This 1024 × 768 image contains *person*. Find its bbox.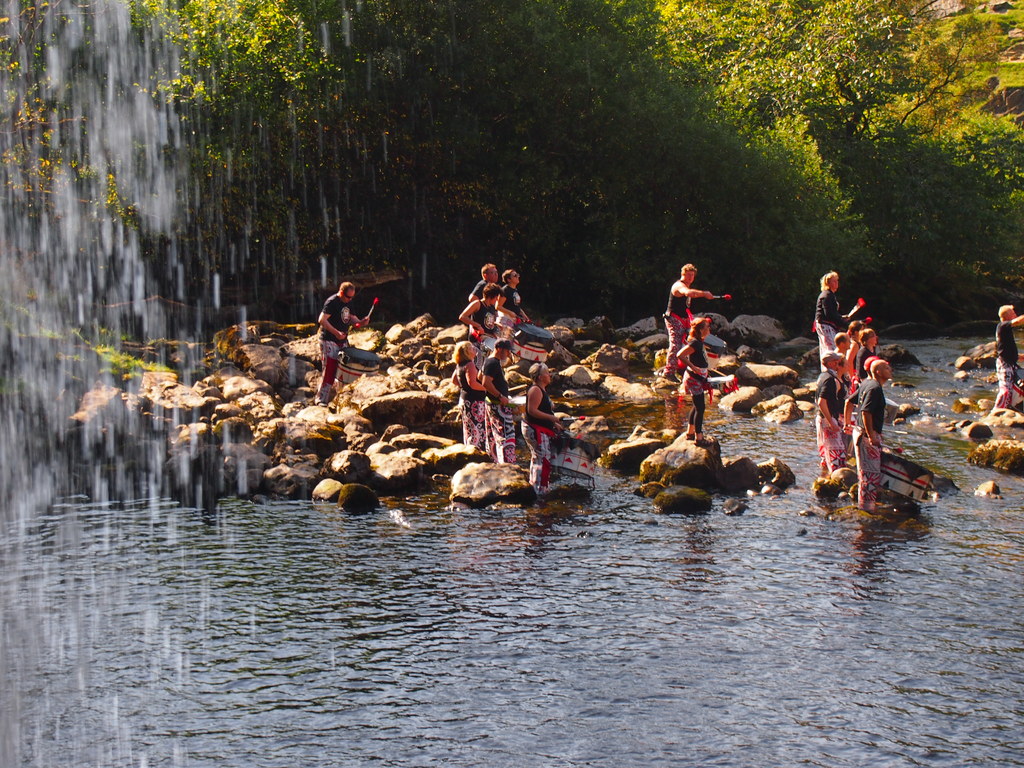
(left=678, top=323, right=730, bottom=438).
